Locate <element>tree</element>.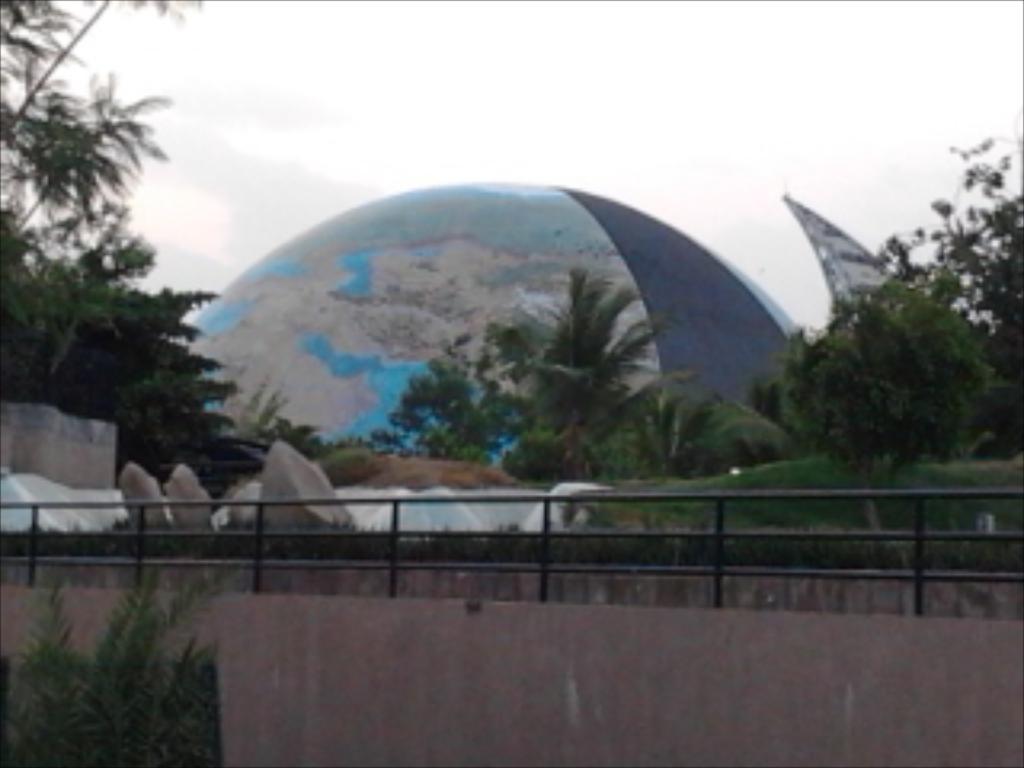
Bounding box: [352, 266, 771, 483].
